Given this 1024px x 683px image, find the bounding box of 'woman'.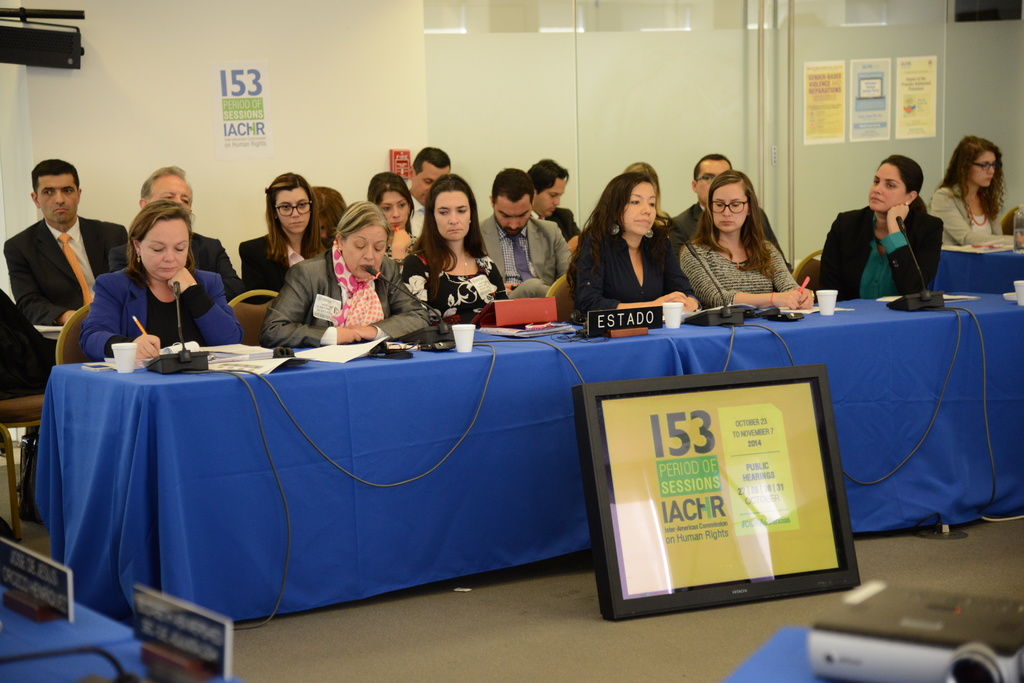
81/200/246/349.
